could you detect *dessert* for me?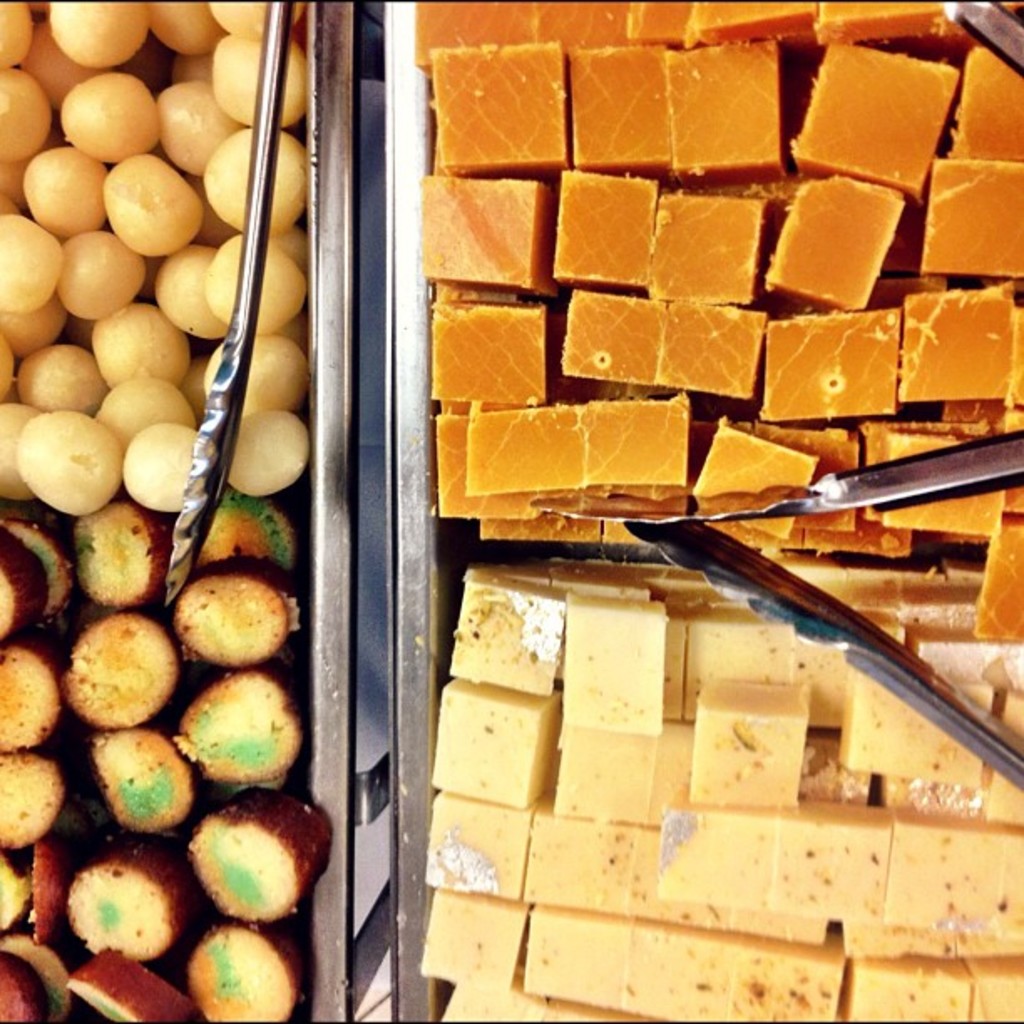
Detection result: region(562, 301, 676, 385).
